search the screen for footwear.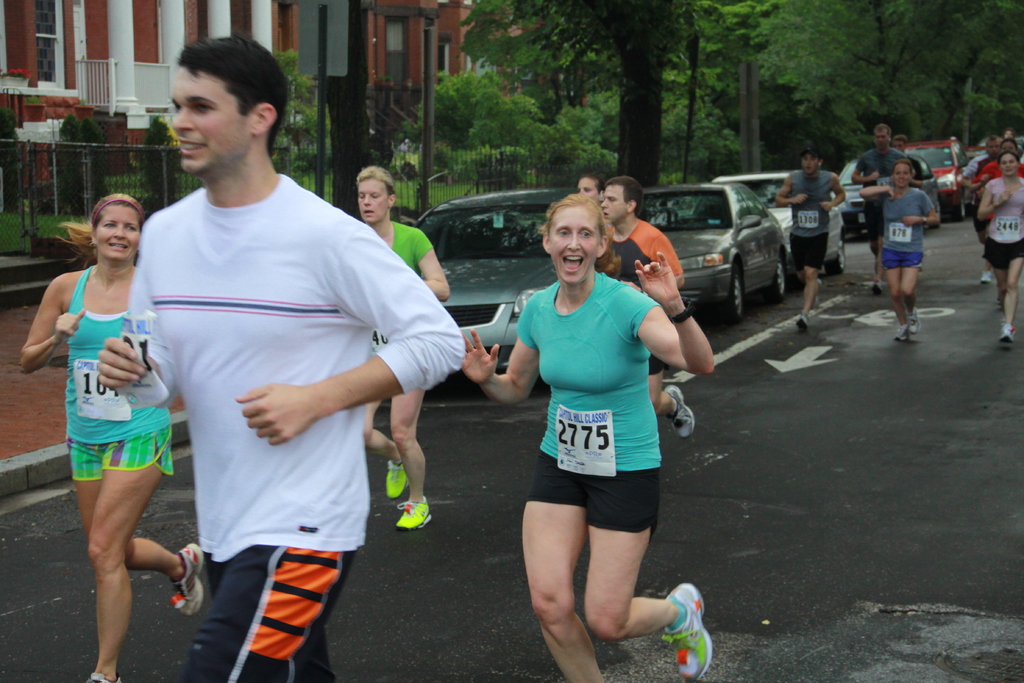
Found at bbox=[659, 582, 721, 682].
